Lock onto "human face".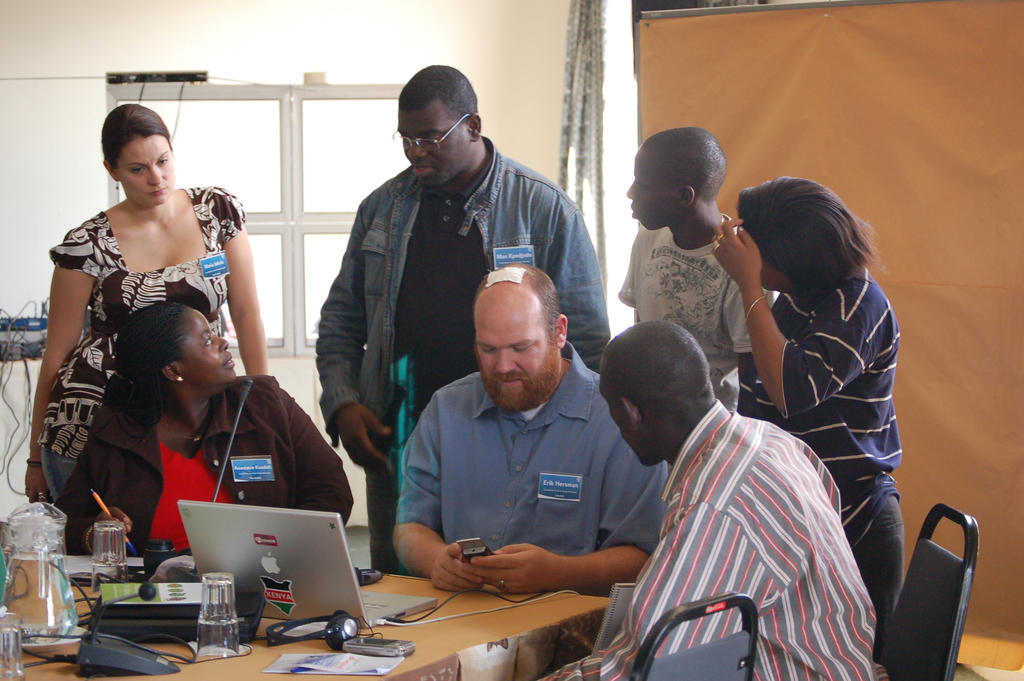
Locked: box=[116, 139, 178, 206].
